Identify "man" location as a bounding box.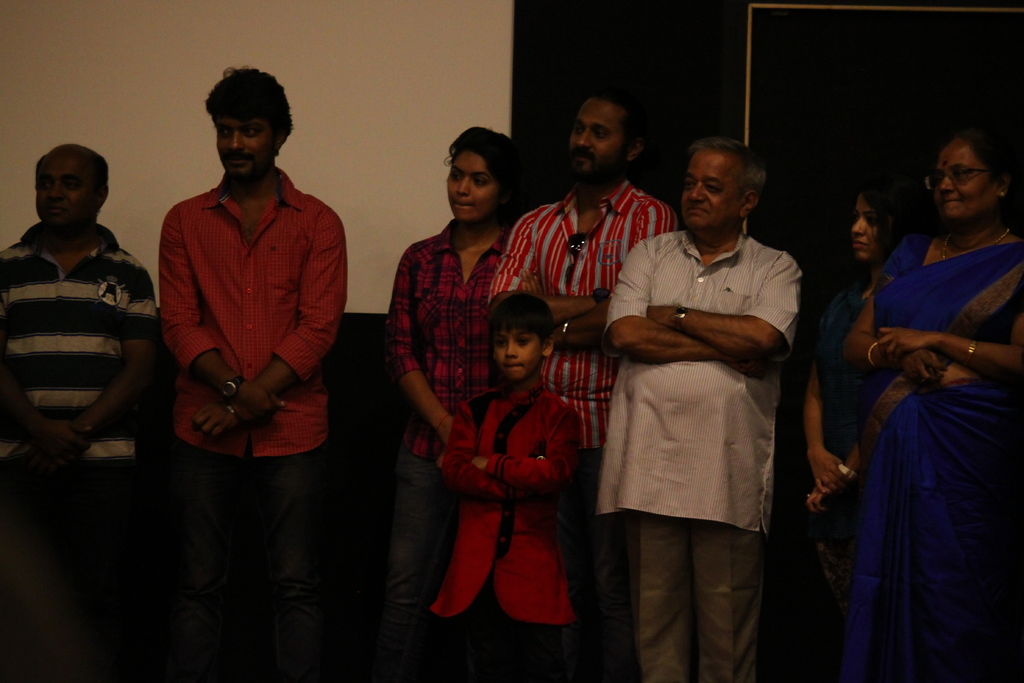
l=0, t=142, r=154, b=552.
